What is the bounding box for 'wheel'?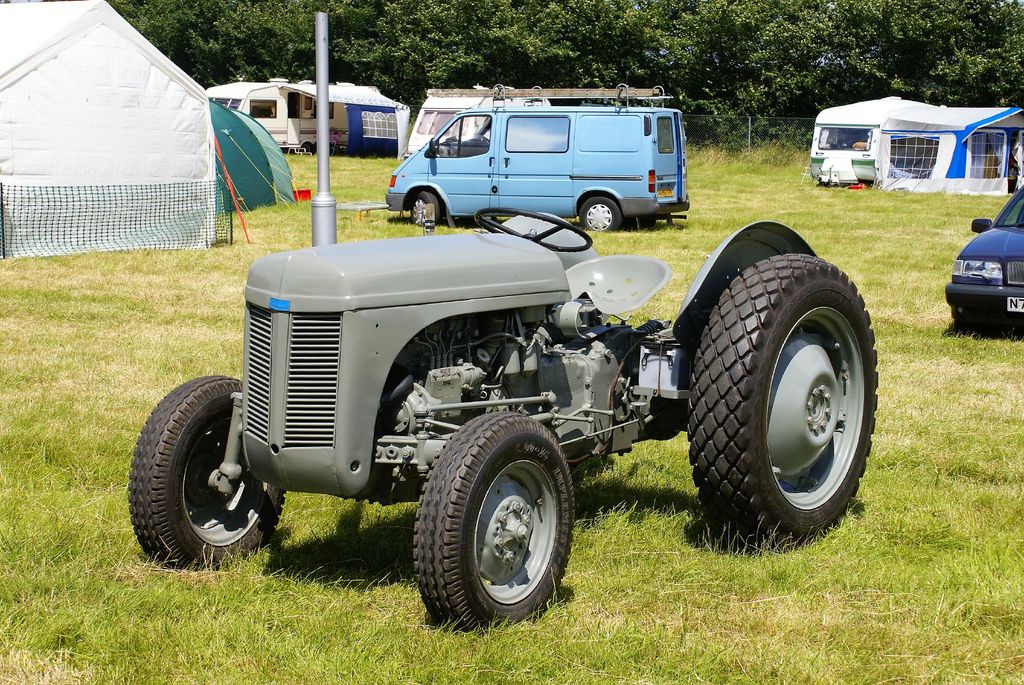
bbox(411, 191, 441, 227).
